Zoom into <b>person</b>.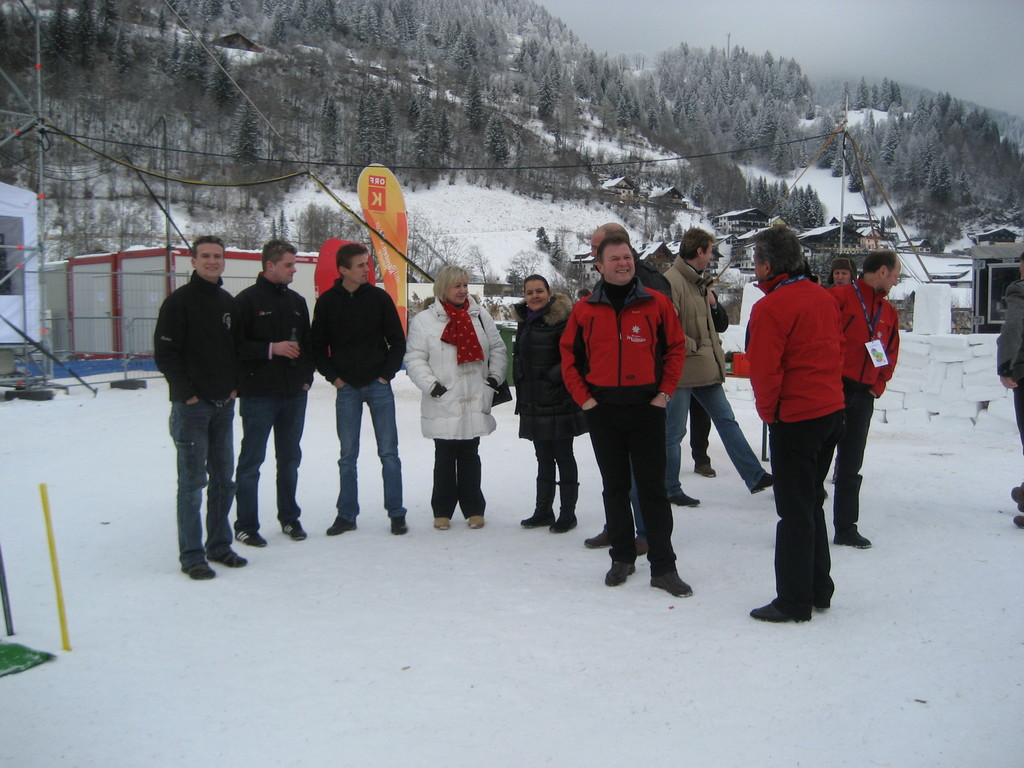
Zoom target: pyautogui.locateOnScreen(515, 277, 590, 534).
